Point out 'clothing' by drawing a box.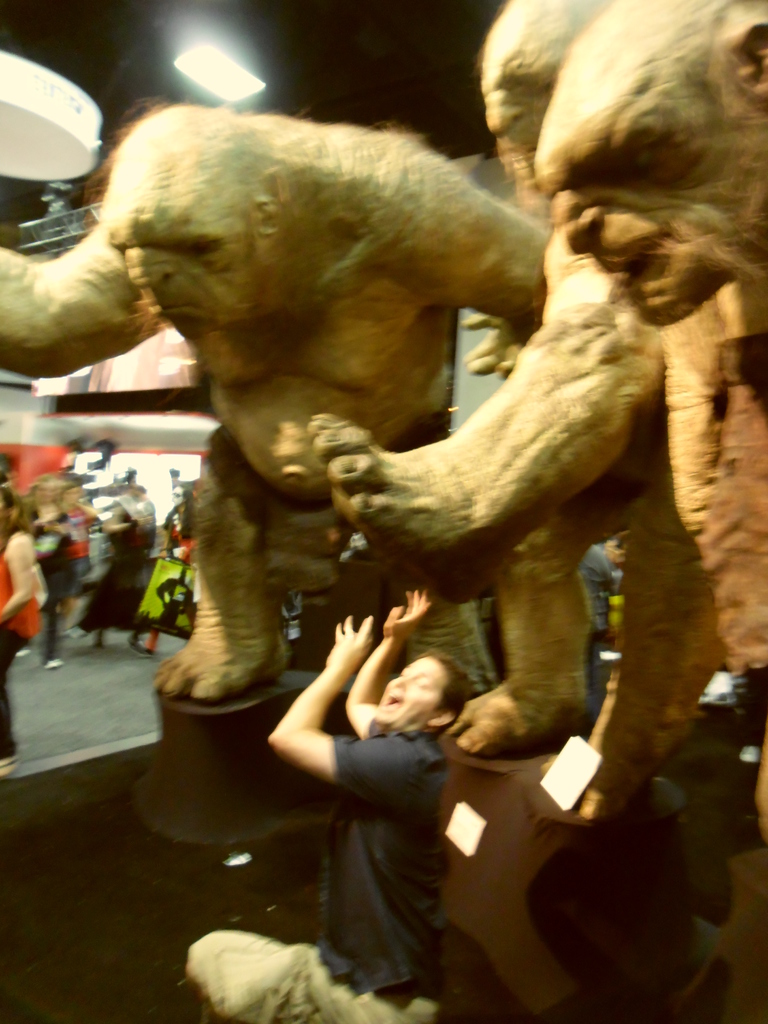
region(281, 626, 481, 993).
